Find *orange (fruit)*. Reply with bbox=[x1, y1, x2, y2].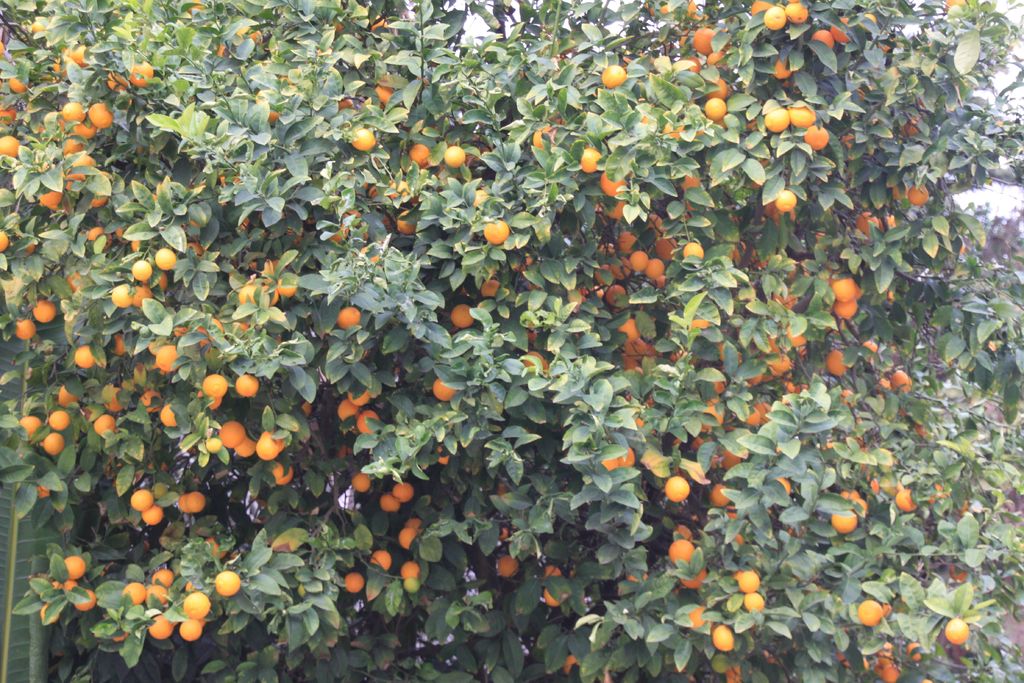
bbox=[788, 106, 815, 130].
